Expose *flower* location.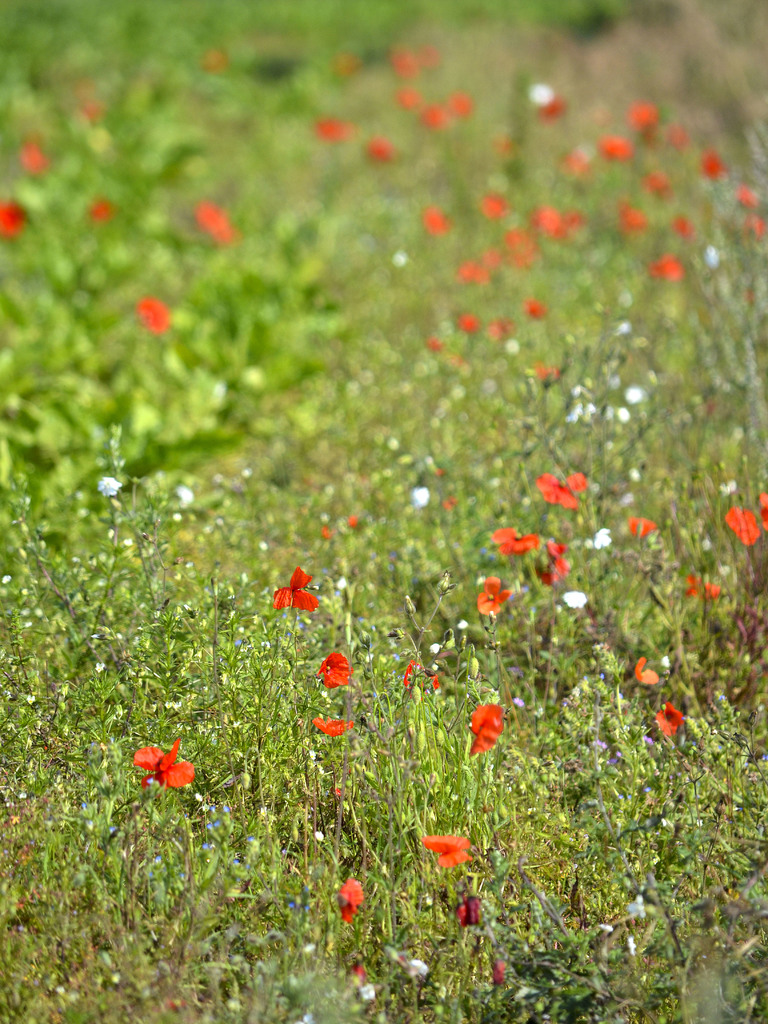
Exposed at [left=476, top=575, right=512, bottom=619].
